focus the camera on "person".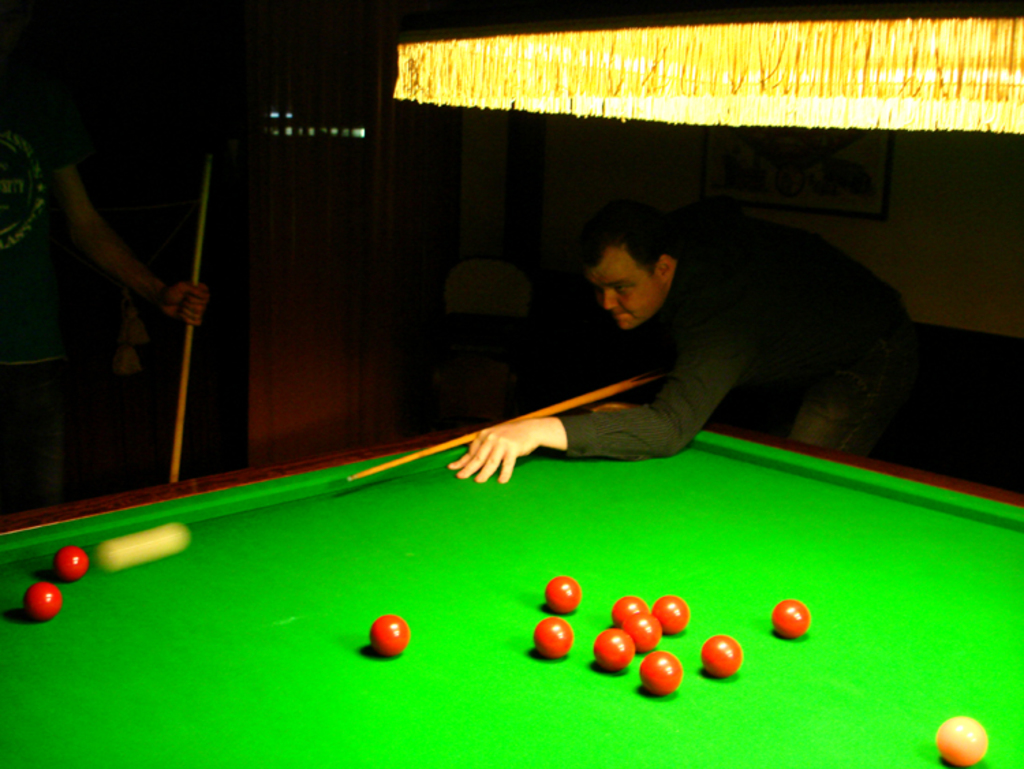
Focus region: box(27, 83, 224, 501).
